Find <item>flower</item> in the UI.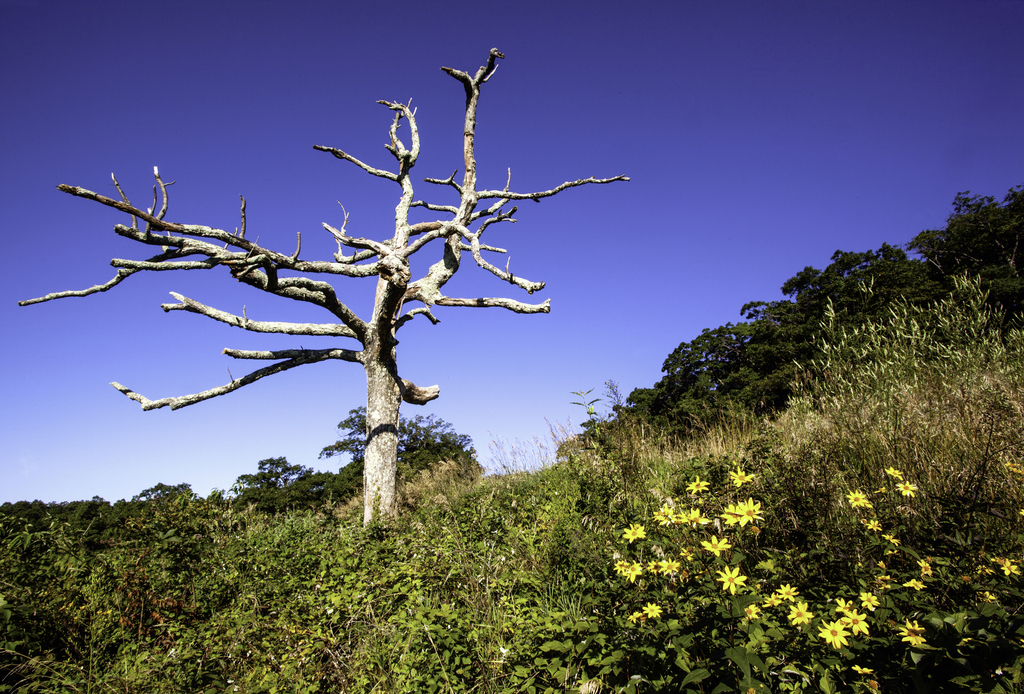
UI element at {"x1": 774, "y1": 585, "x2": 799, "y2": 598}.
